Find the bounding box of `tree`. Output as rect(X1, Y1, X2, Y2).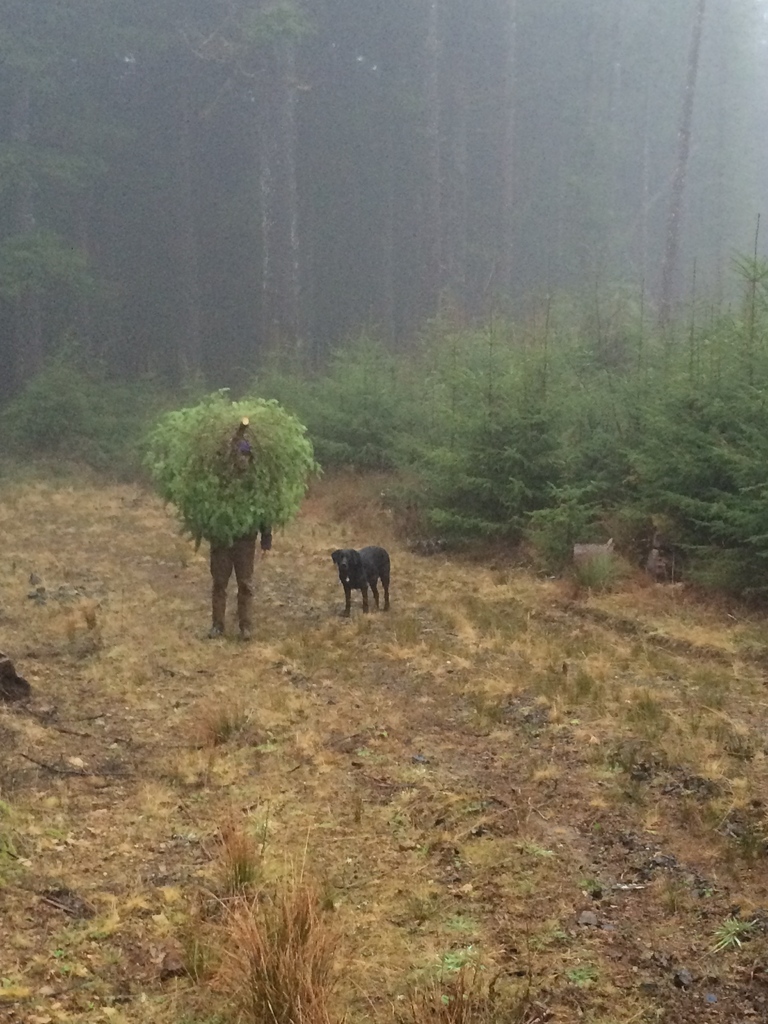
rect(0, 1, 244, 384).
